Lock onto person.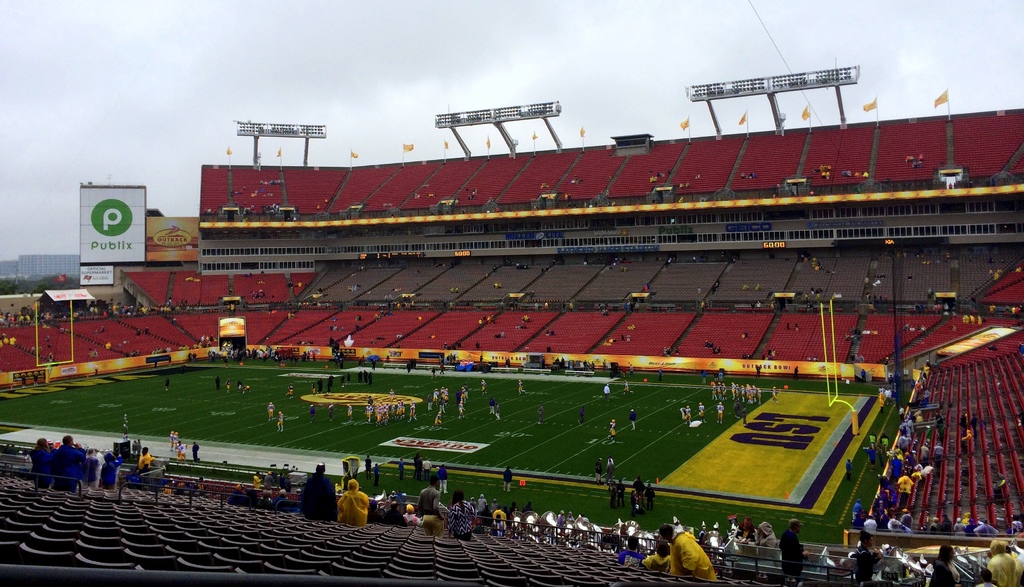
Locked: bbox=(495, 506, 506, 515).
